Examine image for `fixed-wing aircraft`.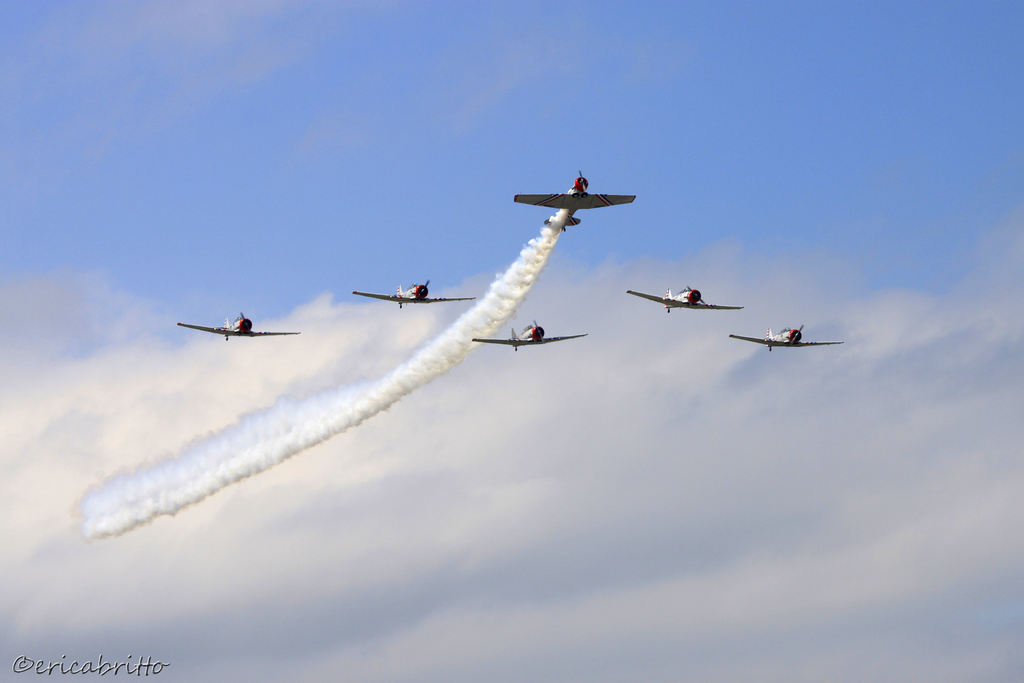
Examination result: bbox=(473, 321, 584, 352).
